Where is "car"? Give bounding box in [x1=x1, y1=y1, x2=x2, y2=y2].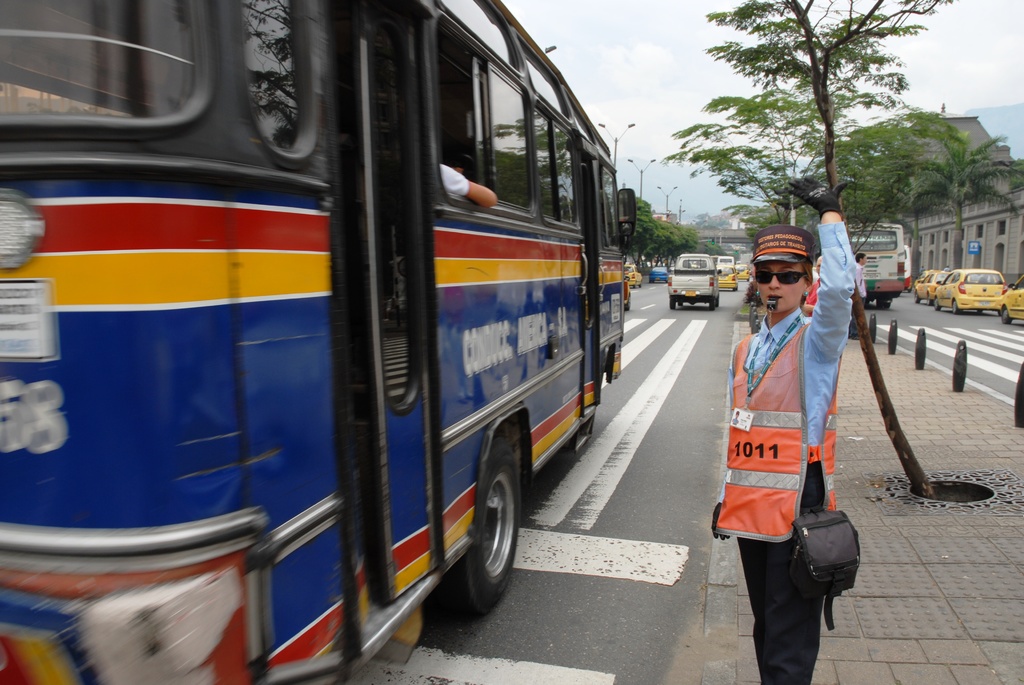
[x1=623, y1=272, x2=632, y2=309].
